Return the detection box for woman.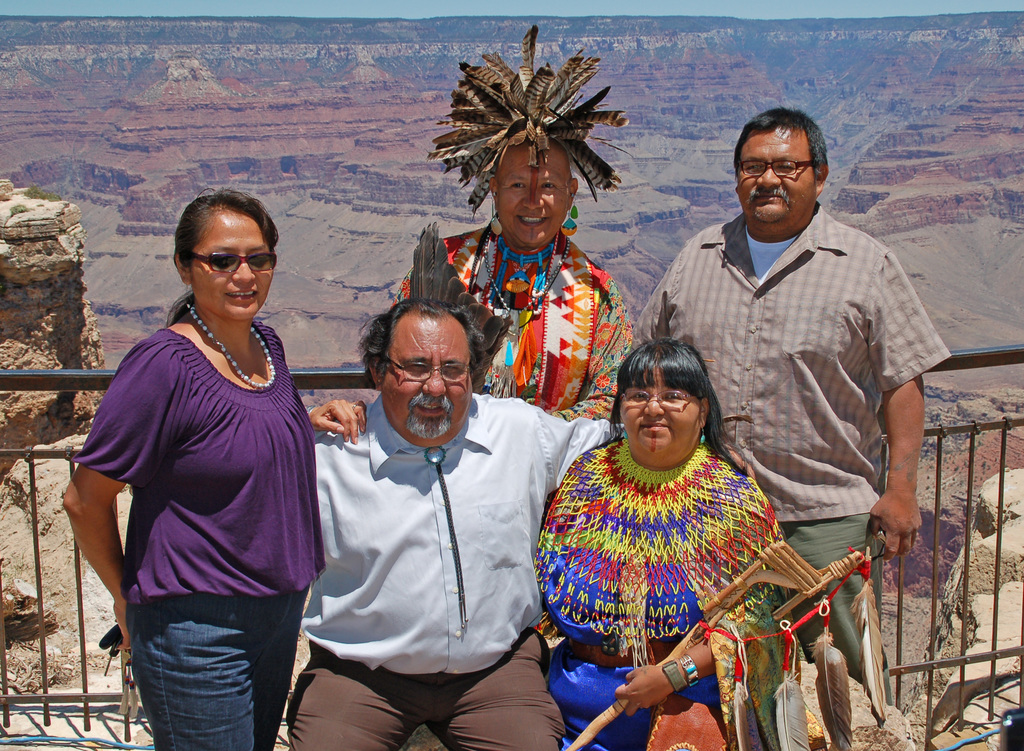
77:168:325:750.
